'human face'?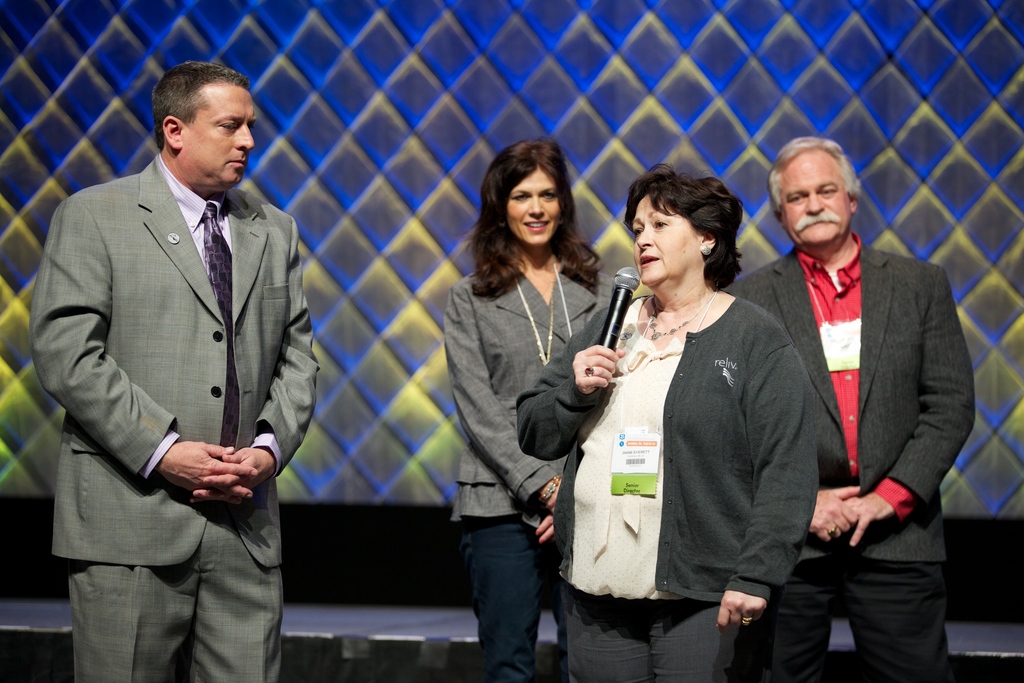
783 170 855 247
